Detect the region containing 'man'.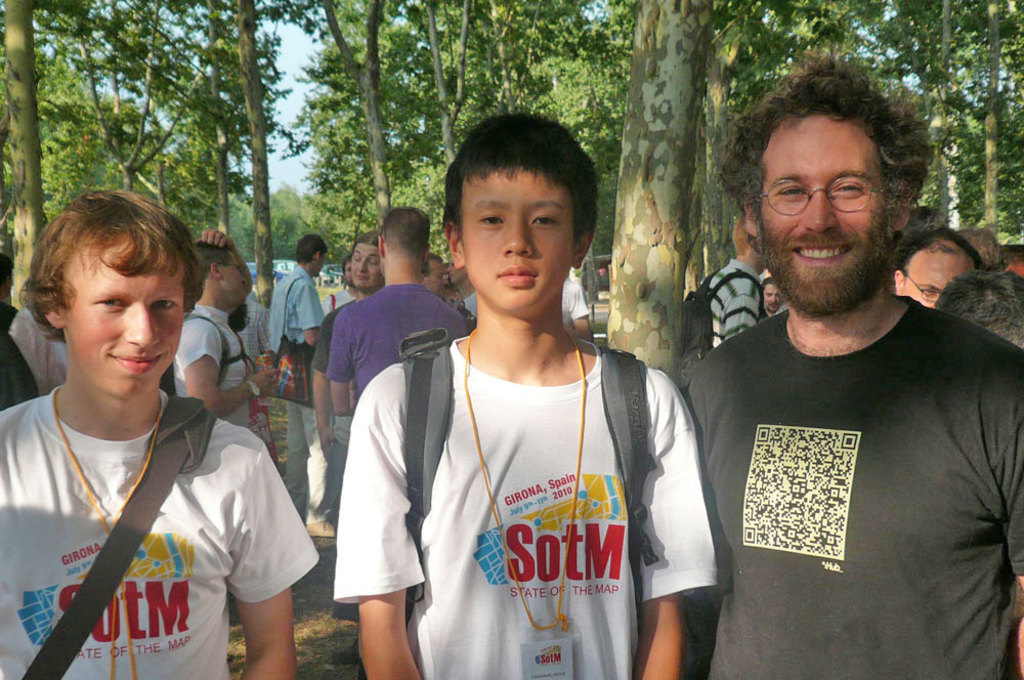
Rect(163, 228, 281, 428).
